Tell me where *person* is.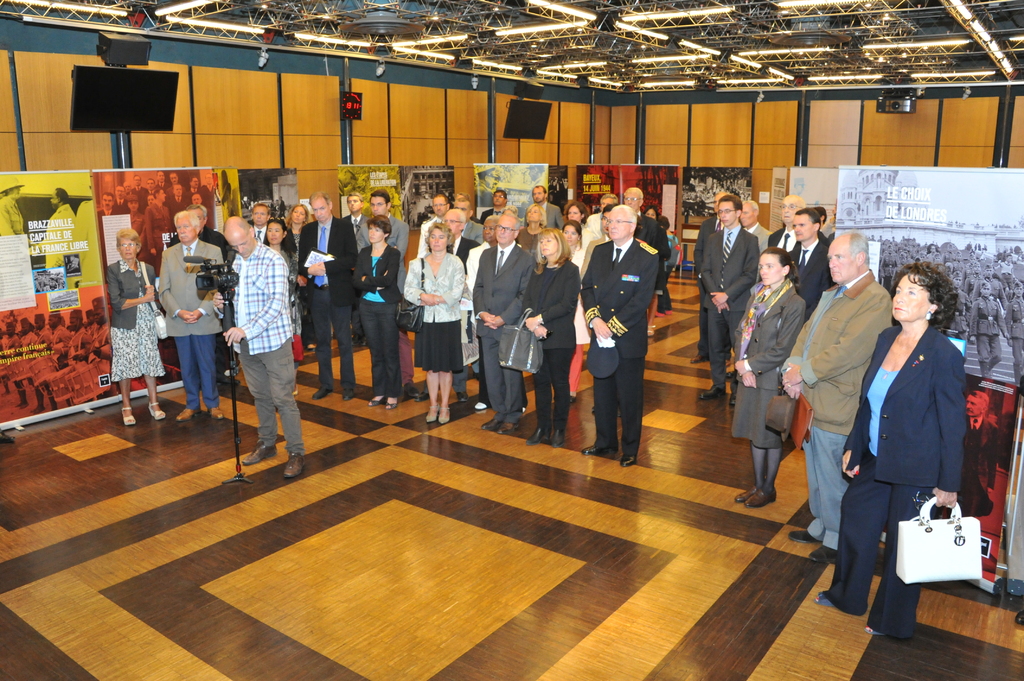
*person* is at 286:204:321:368.
